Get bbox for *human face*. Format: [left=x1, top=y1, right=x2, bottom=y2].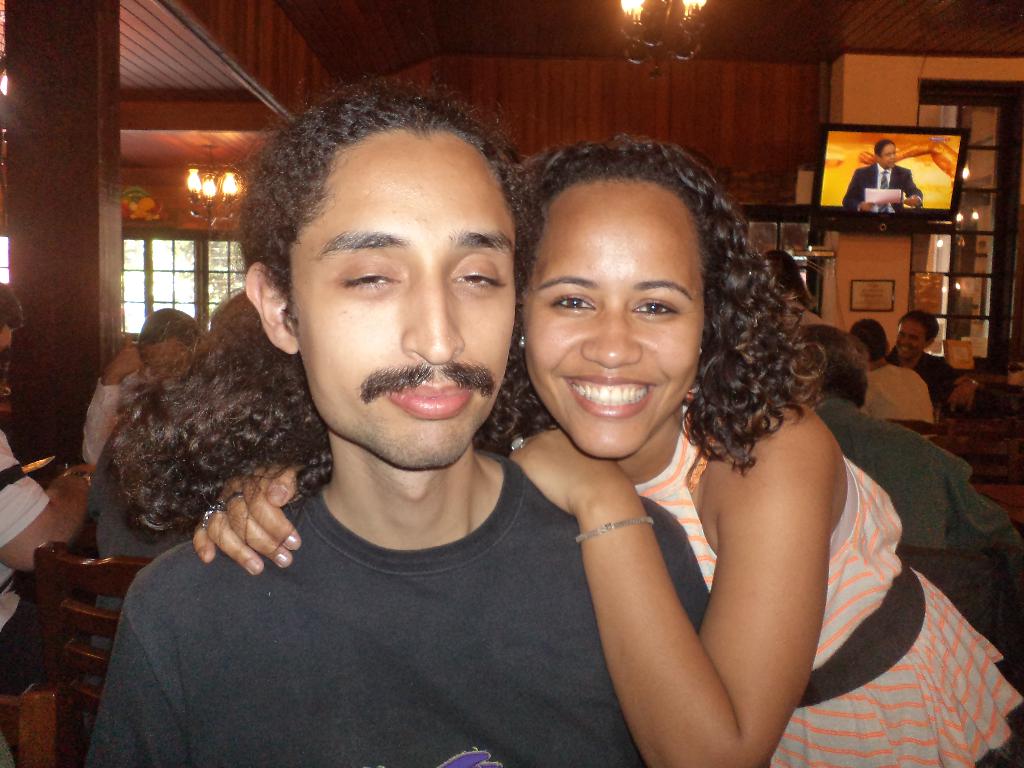
[left=300, top=142, right=516, bottom=466].
